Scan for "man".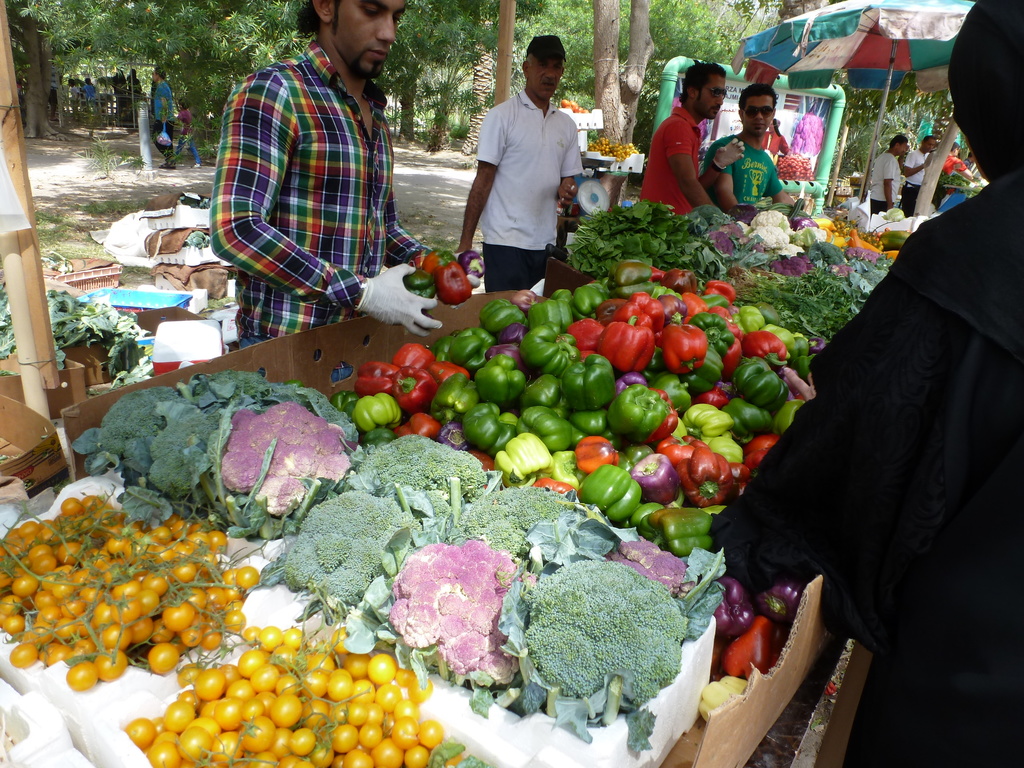
Scan result: x1=461 y1=49 x2=596 y2=280.
